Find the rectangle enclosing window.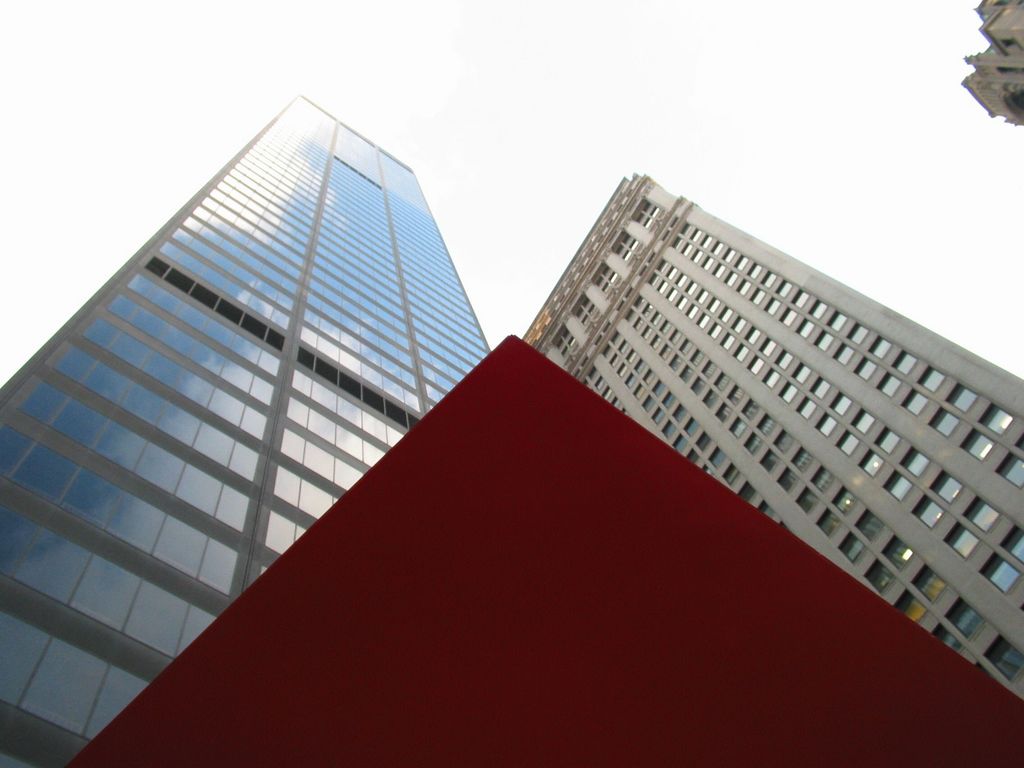
crop(625, 349, 638, 364).
